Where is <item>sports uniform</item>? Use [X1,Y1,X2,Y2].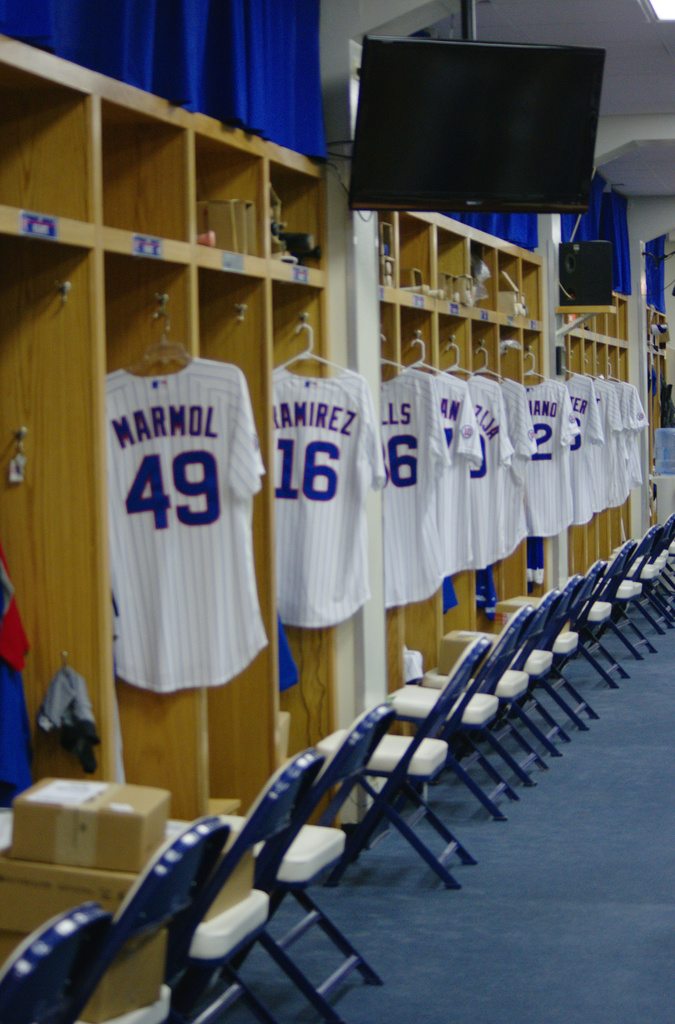
[279,632,310,694].
